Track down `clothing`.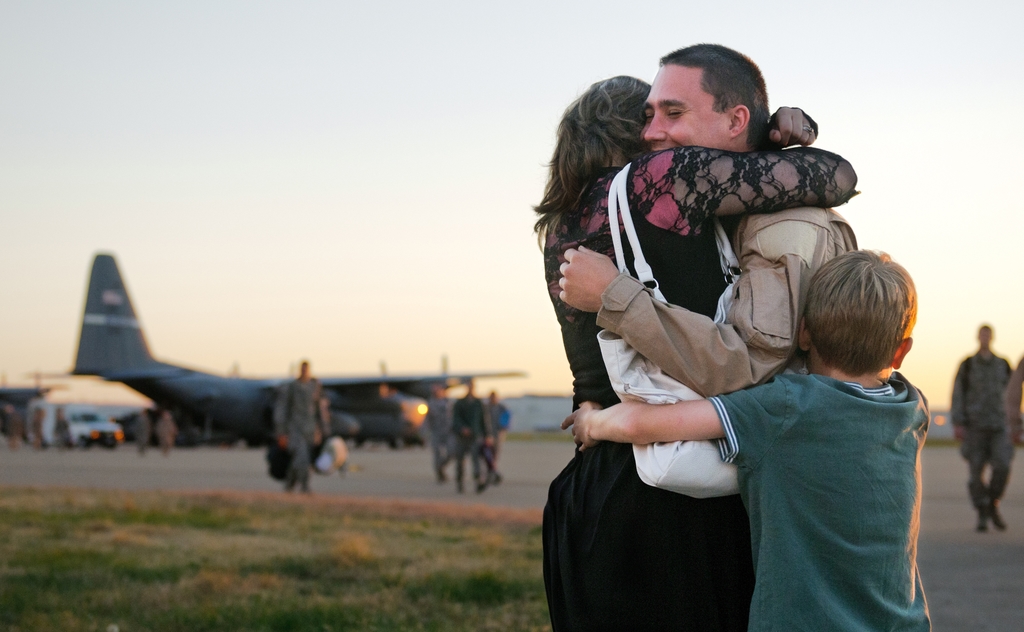
Tracked to 695:312:960:623.
